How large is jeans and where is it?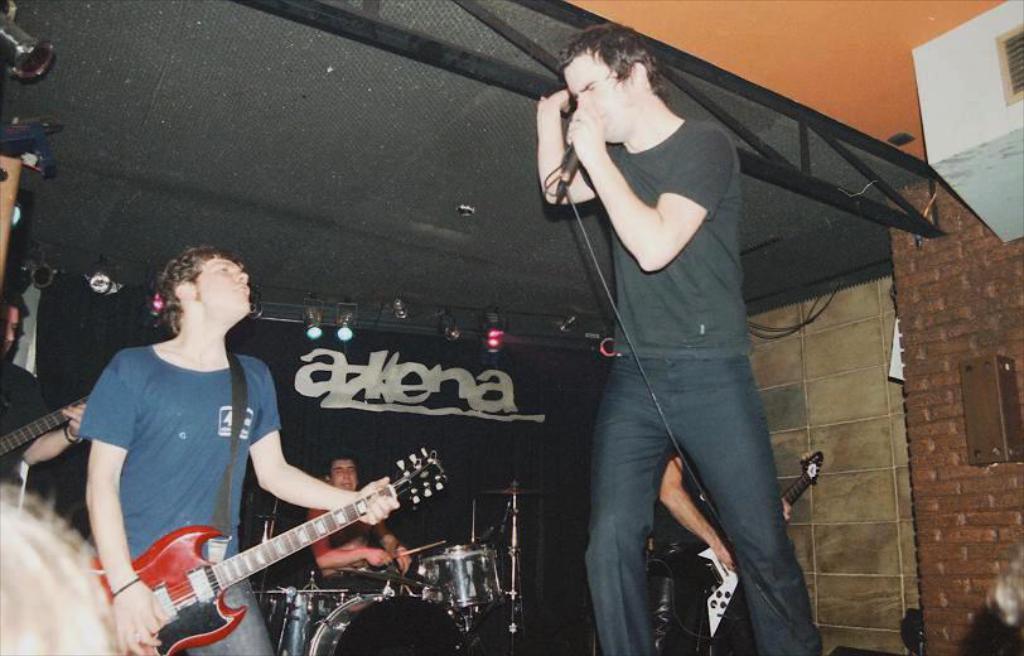
Bounding box: l=184, t=548, r=286, b=655.
